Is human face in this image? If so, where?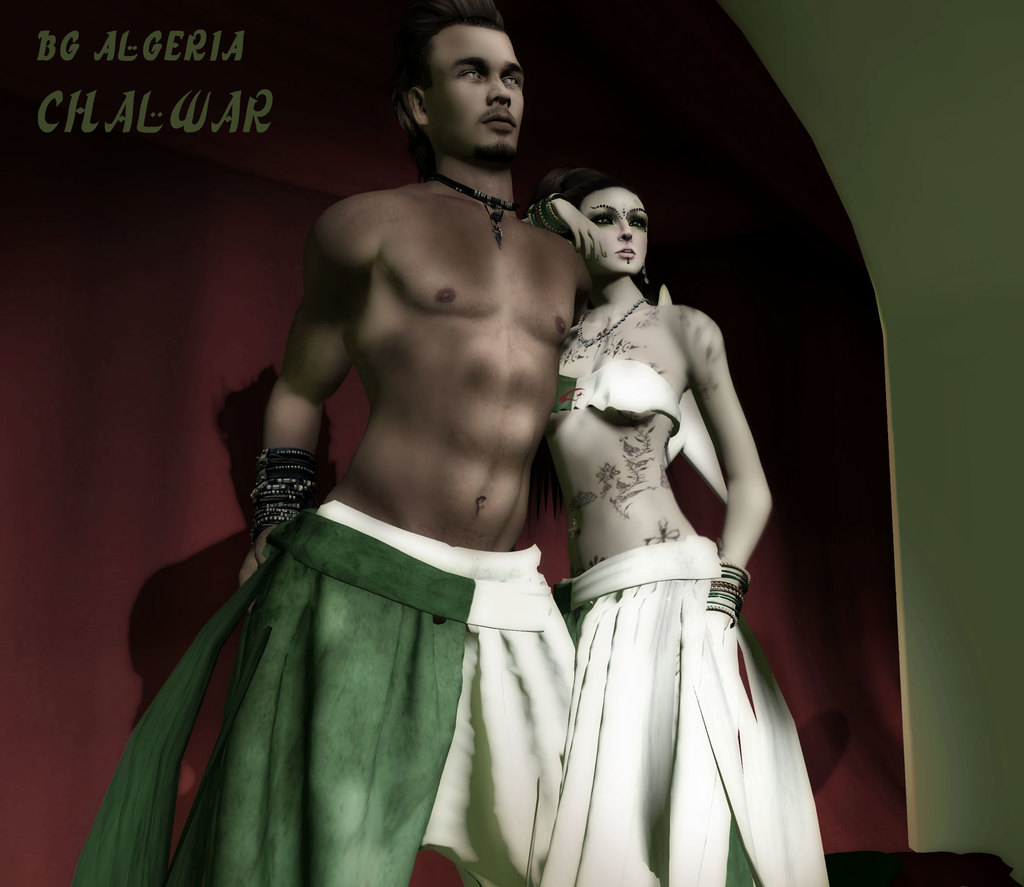
Yes, at bbox(577, 186, 648, 273).
